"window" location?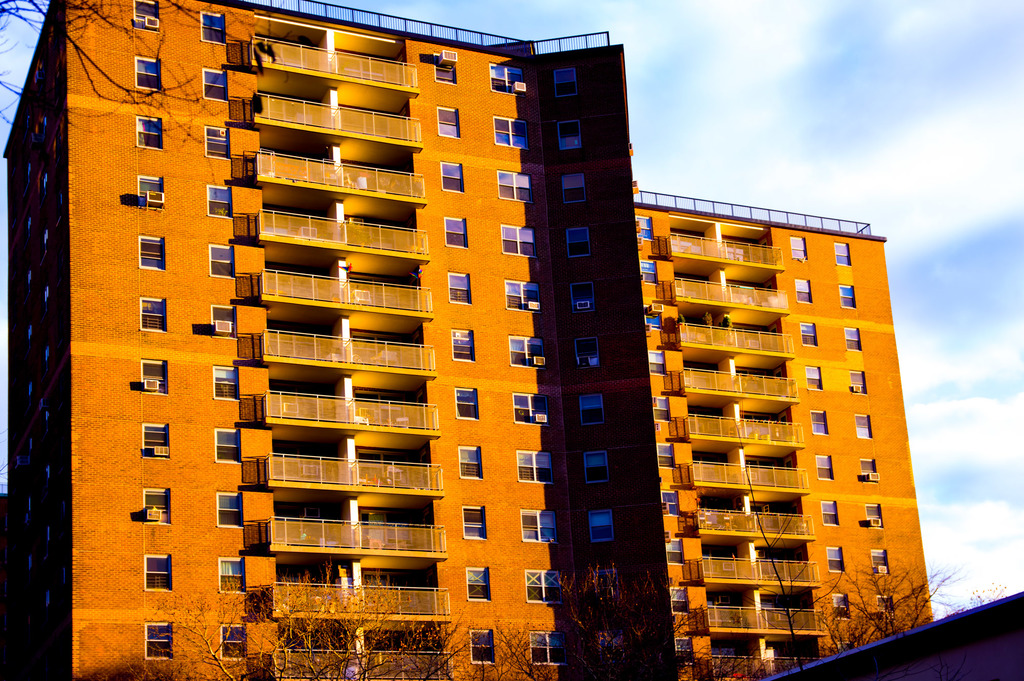
{"left": 440, "top": 161, "right": 468, "bottom": 193}
